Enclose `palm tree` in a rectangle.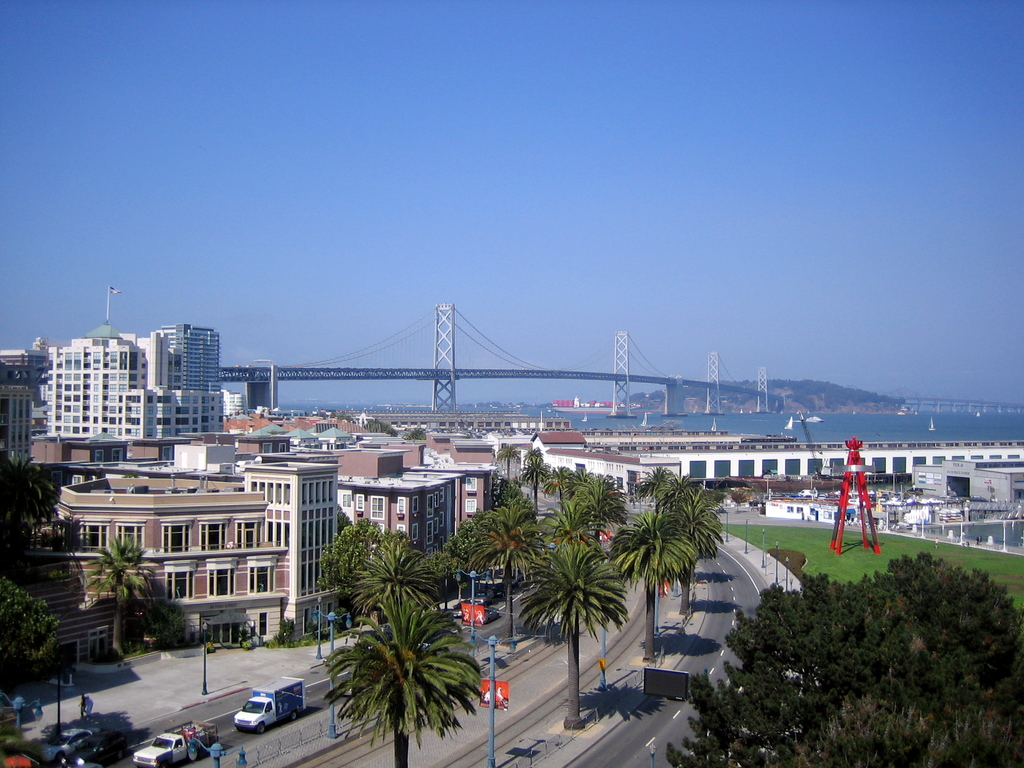
461/501/554/595.
